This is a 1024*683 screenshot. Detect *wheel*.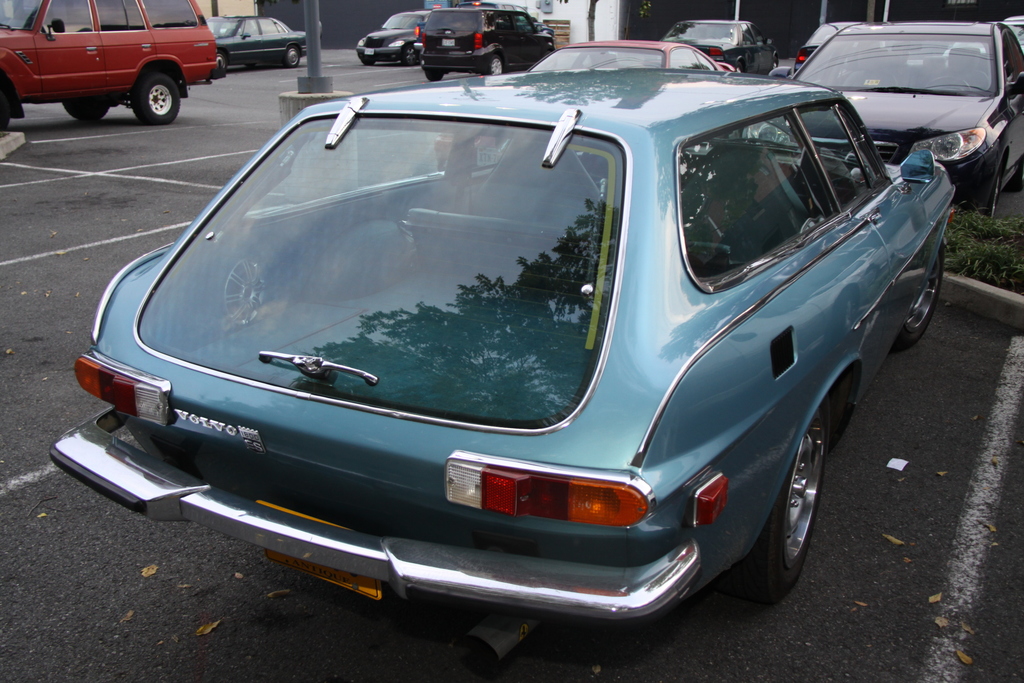
box=[902, 238, 945, 352].
